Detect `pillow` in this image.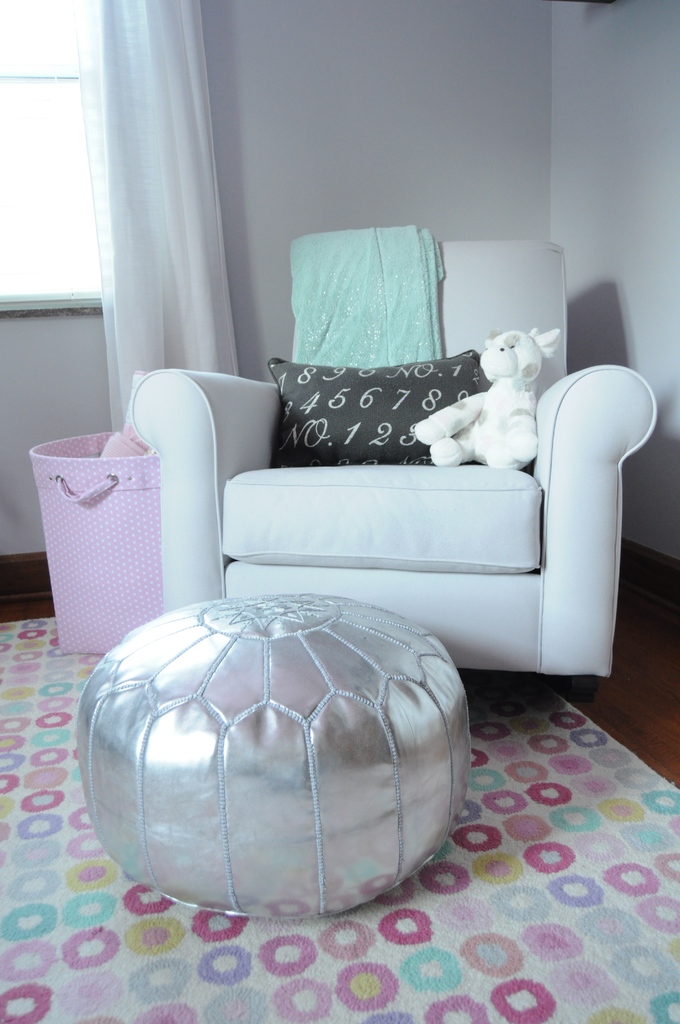
Detection: 263/355/528/472.
